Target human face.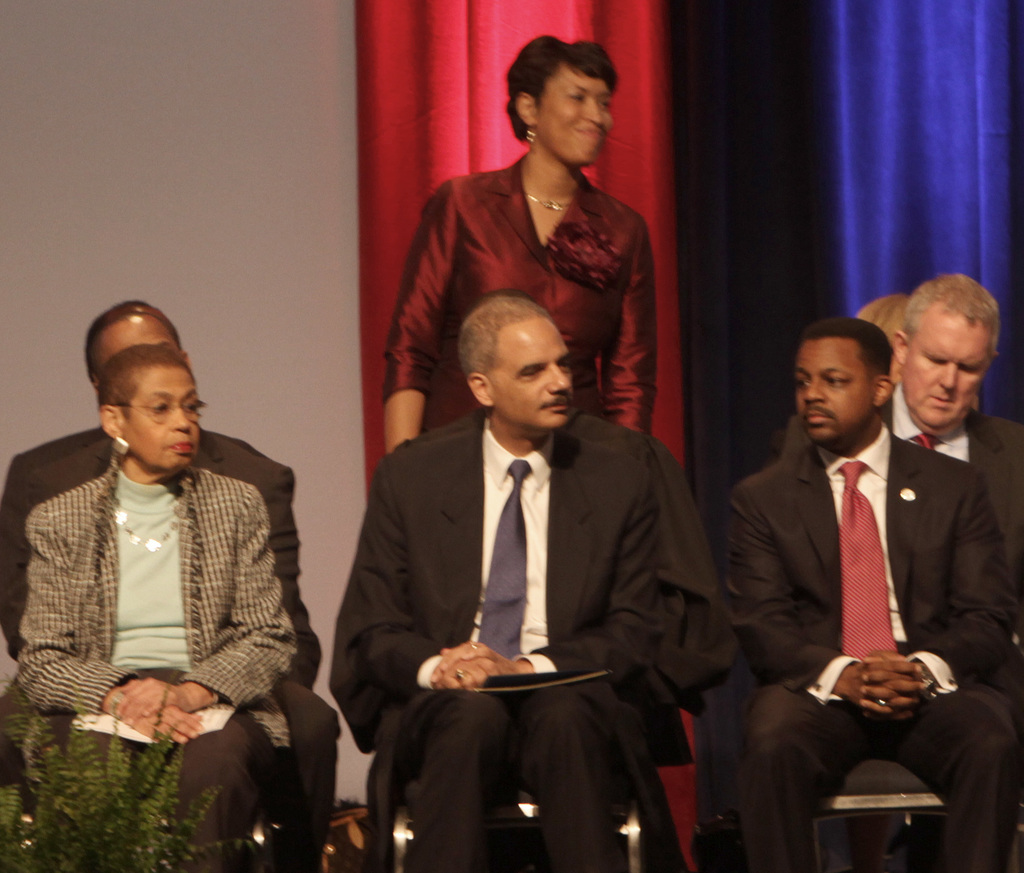
Target region: (908,317,984,421).
